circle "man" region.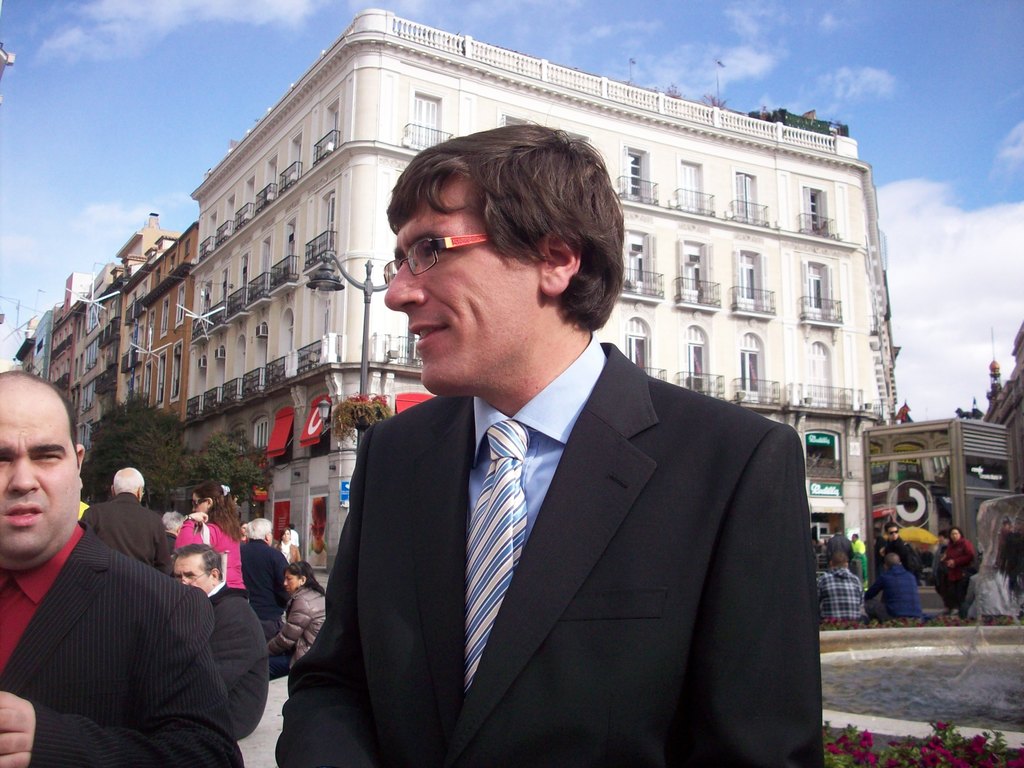
Region: {"x1": 813, "y1": 553, "x2": 867, "y2": 621}.
